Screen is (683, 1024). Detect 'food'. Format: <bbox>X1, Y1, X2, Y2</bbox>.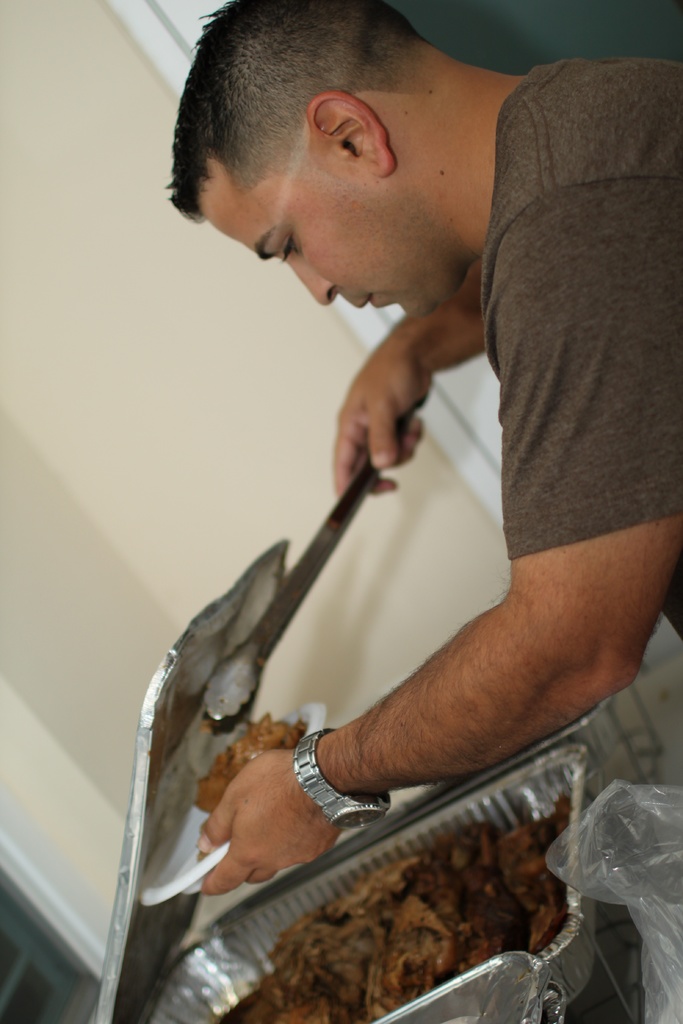
<bbox>190, 716, 316, 817</bbox>.
